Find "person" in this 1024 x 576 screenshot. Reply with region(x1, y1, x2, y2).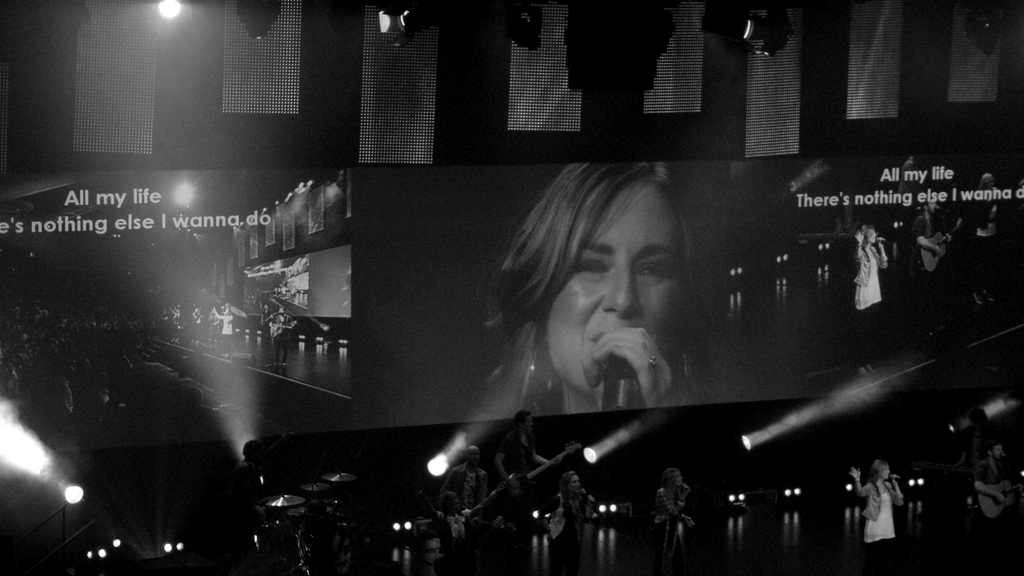
region(442, 445, 494, 550).
